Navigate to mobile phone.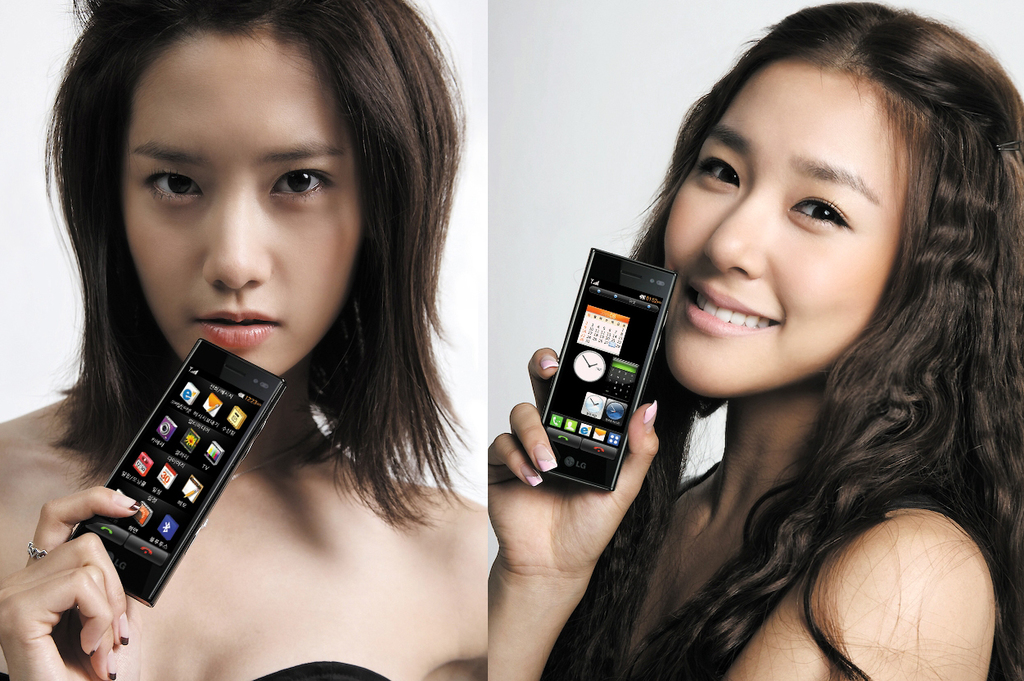
Navigation target: <region>540, 246, 674, 487</region>.
